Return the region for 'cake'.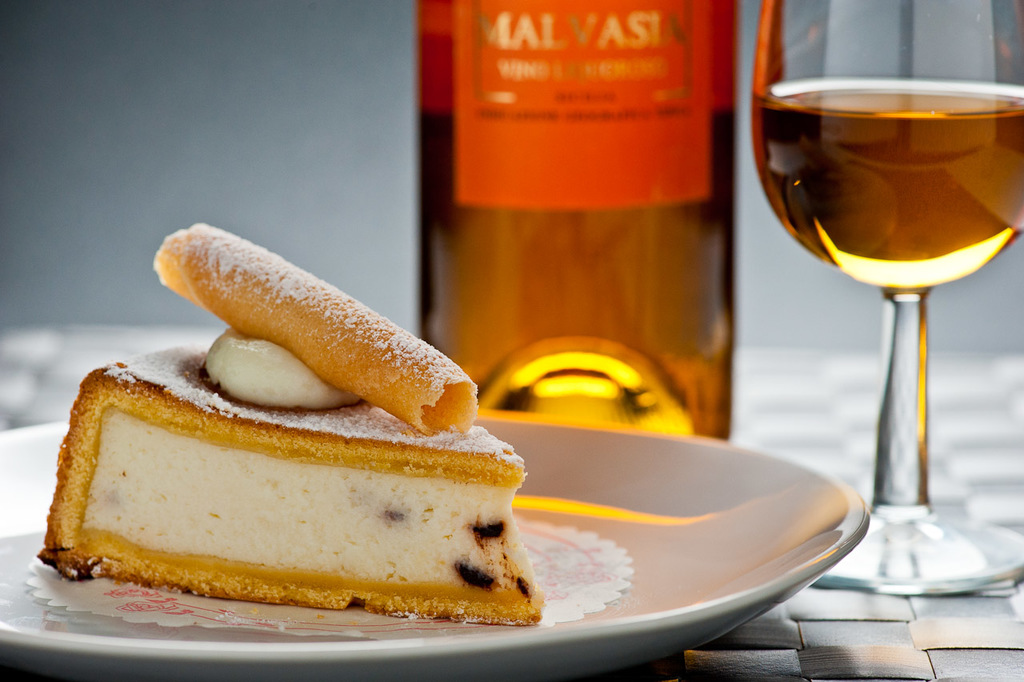
box(36, 344, 545, 626).
